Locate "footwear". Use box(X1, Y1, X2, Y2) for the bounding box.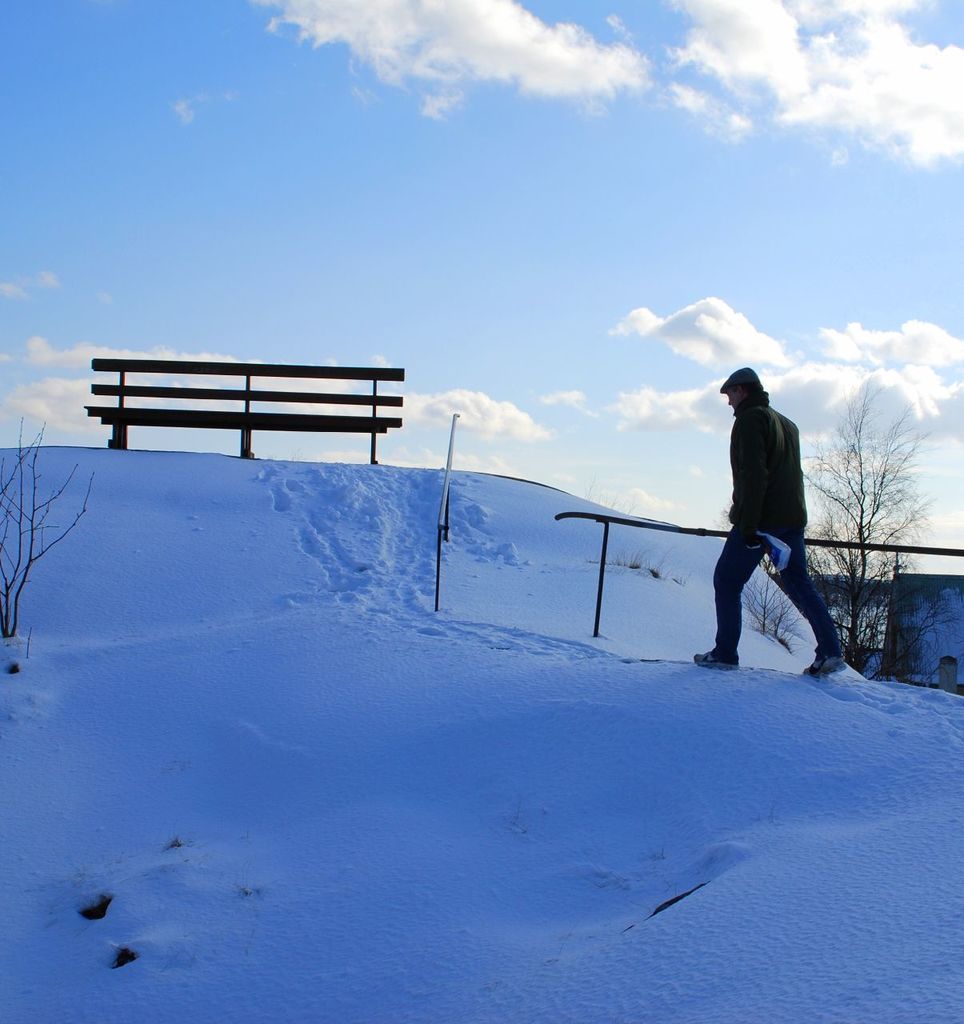
box(696, 645, 742, 666).
